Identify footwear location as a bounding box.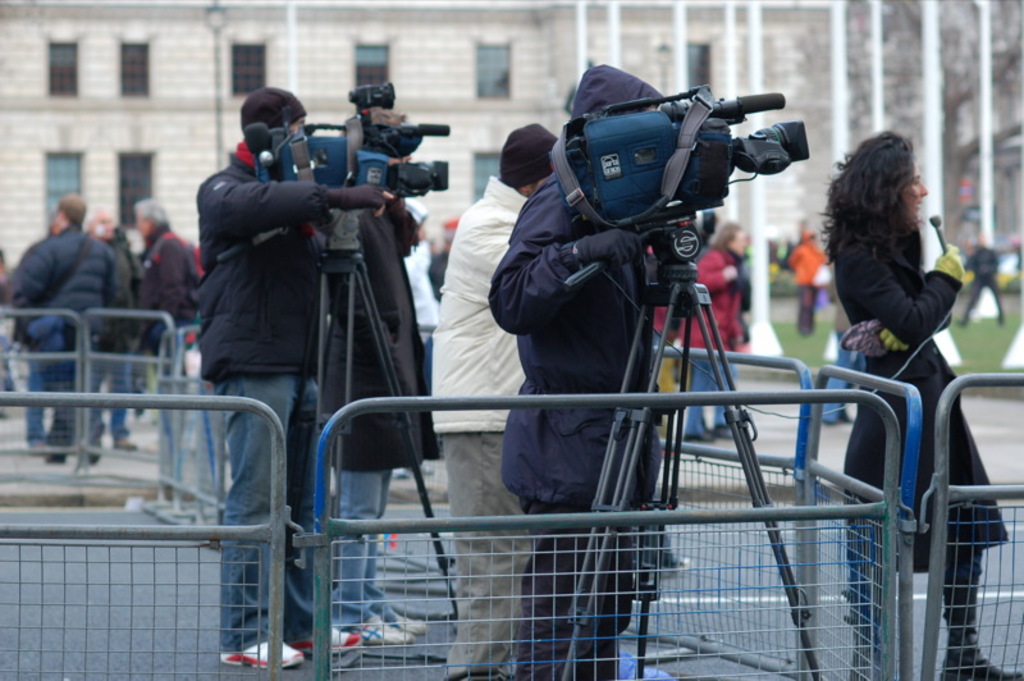
934,632,1023,680.
